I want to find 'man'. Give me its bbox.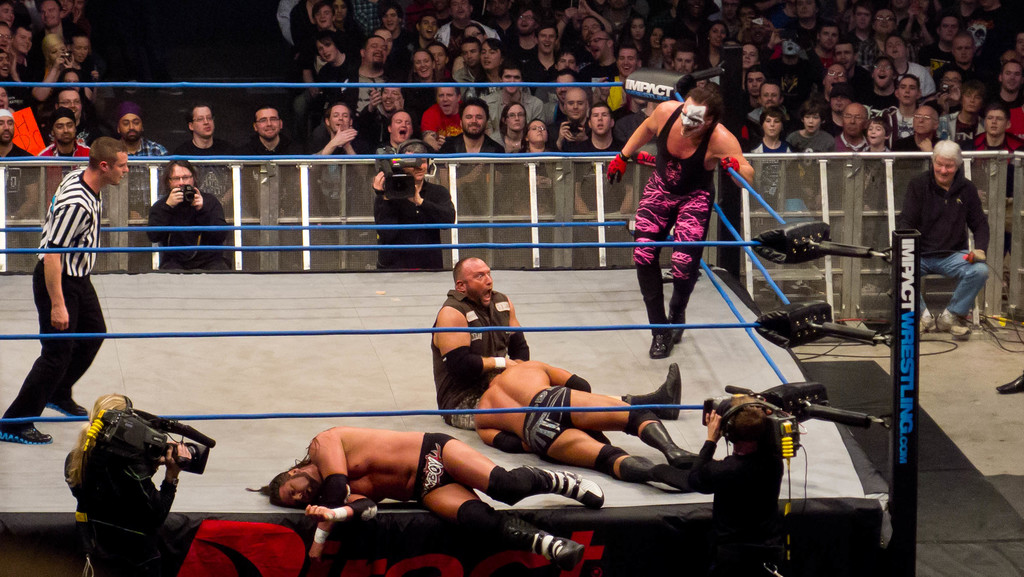
(886,38,937,98).
